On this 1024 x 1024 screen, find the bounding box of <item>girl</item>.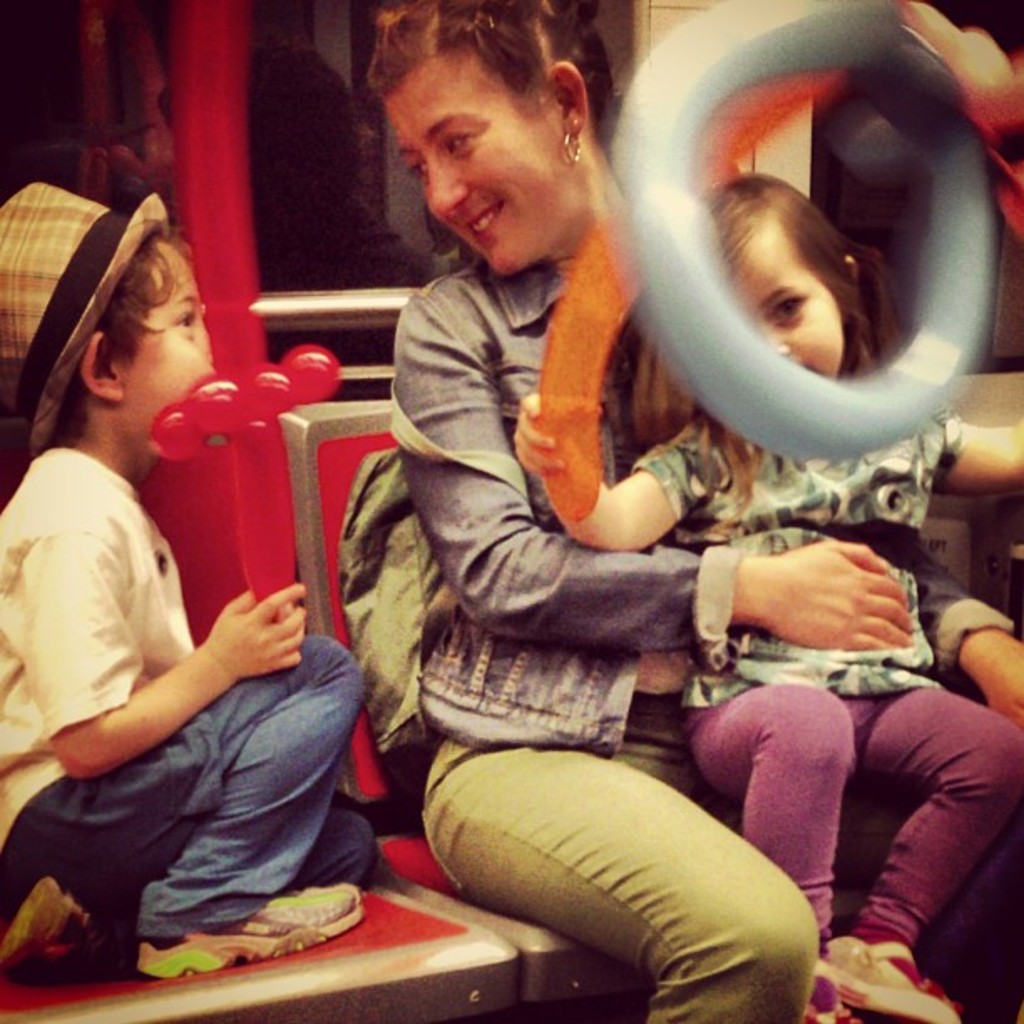
Bounding box: [left=512, top=169, right=1022, bottom=1022].
